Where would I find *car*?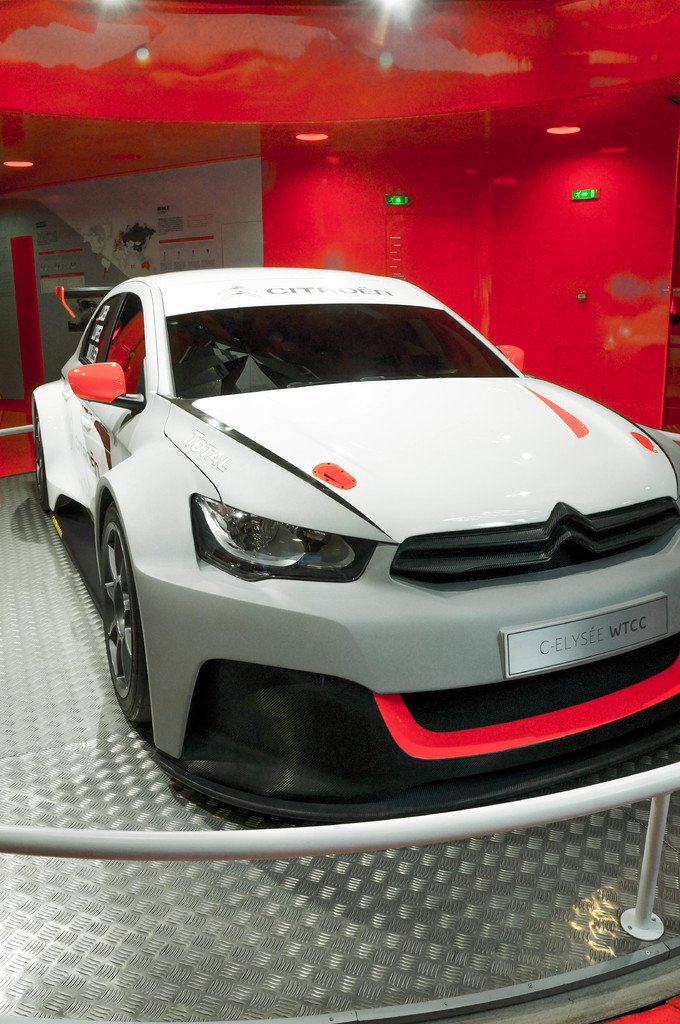
At 28 266 679 827.
